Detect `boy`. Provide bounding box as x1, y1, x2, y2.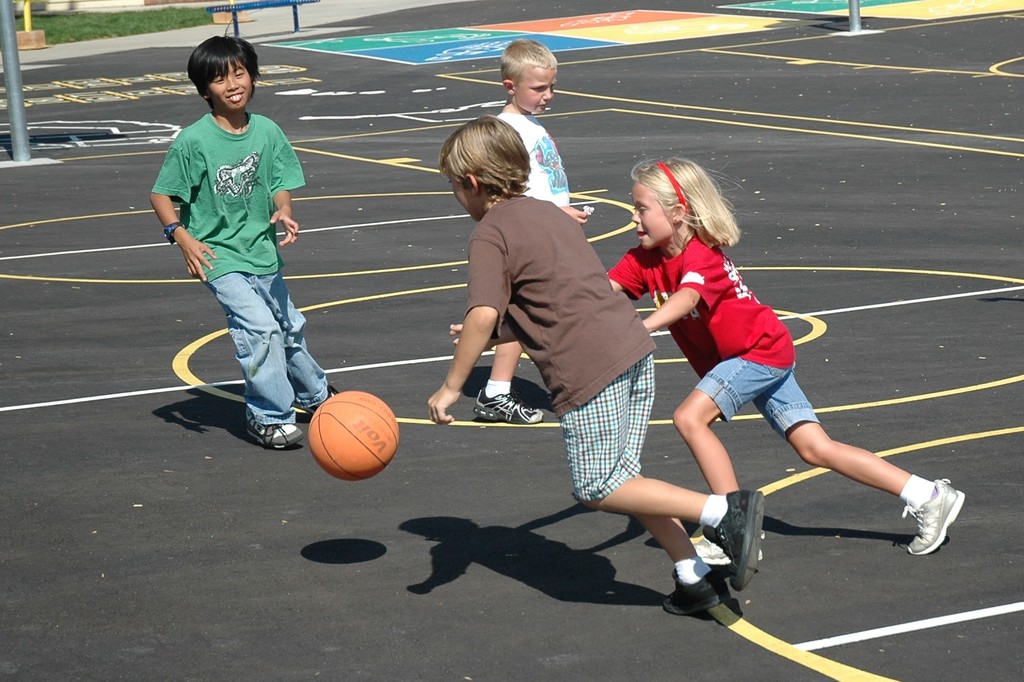
472, 38, 588, 421.
